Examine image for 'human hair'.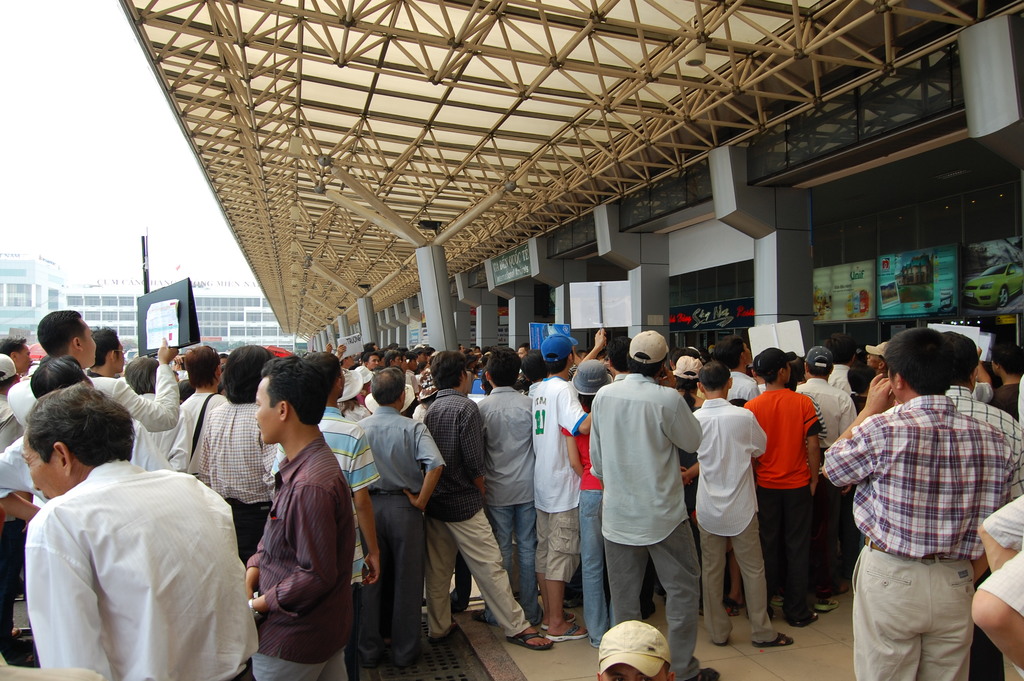
Examination result: [x1=0, y1=335, x2=25, y2=355].
